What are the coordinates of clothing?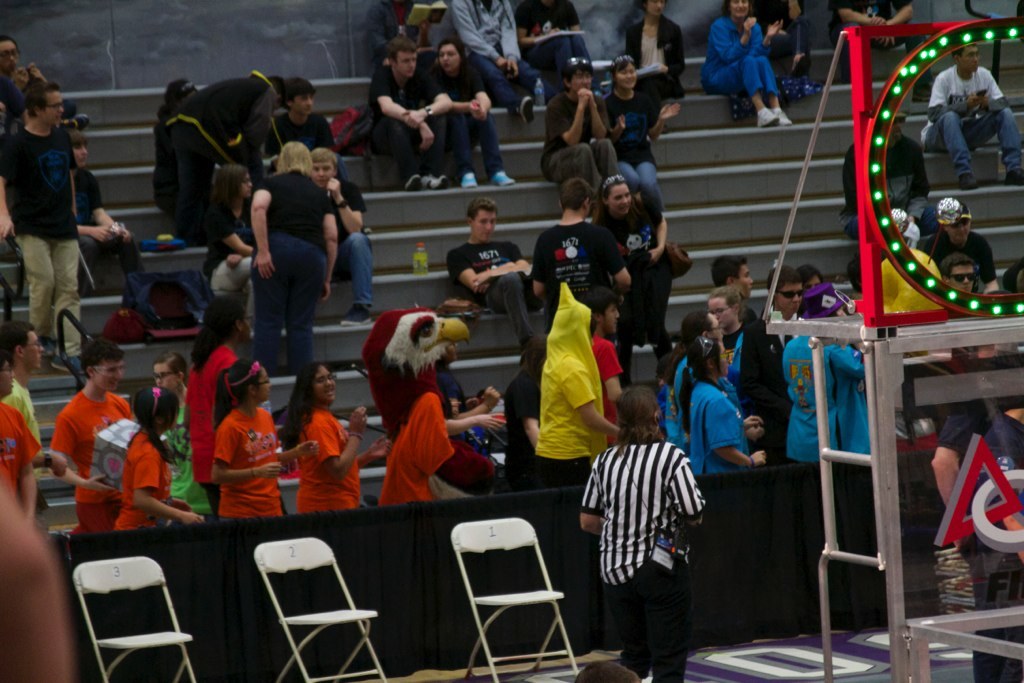
box(113, 425, 177, 534).
